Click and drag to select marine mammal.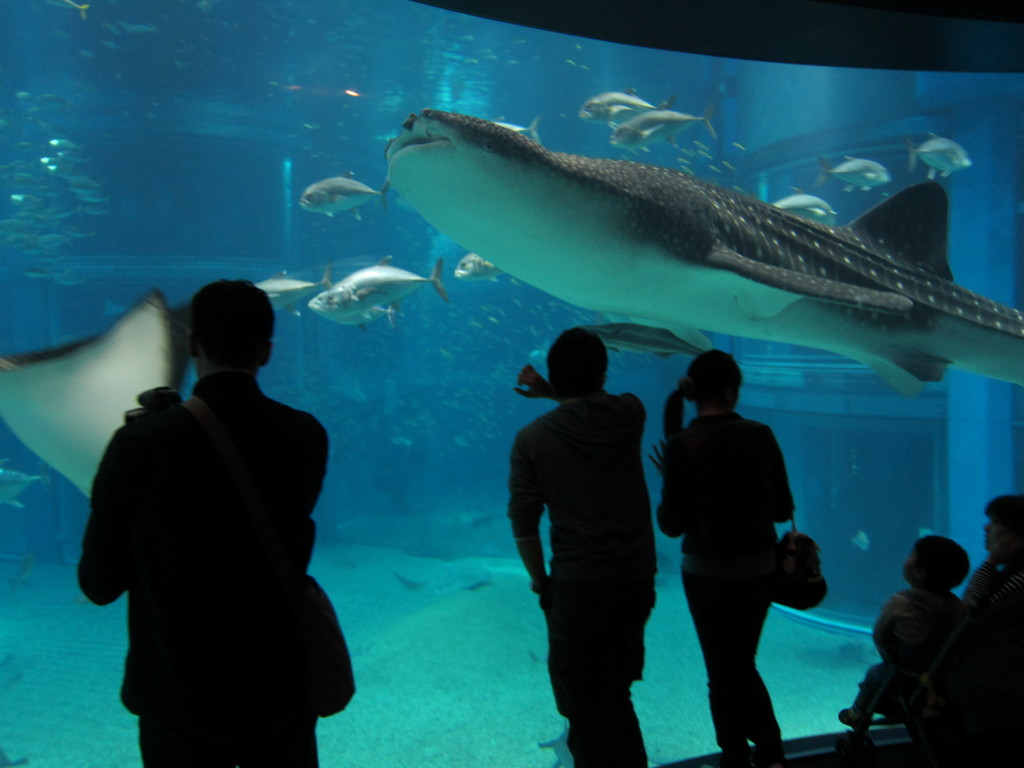
Selection: x1=294 y1=108 x2=999 y2=376.
